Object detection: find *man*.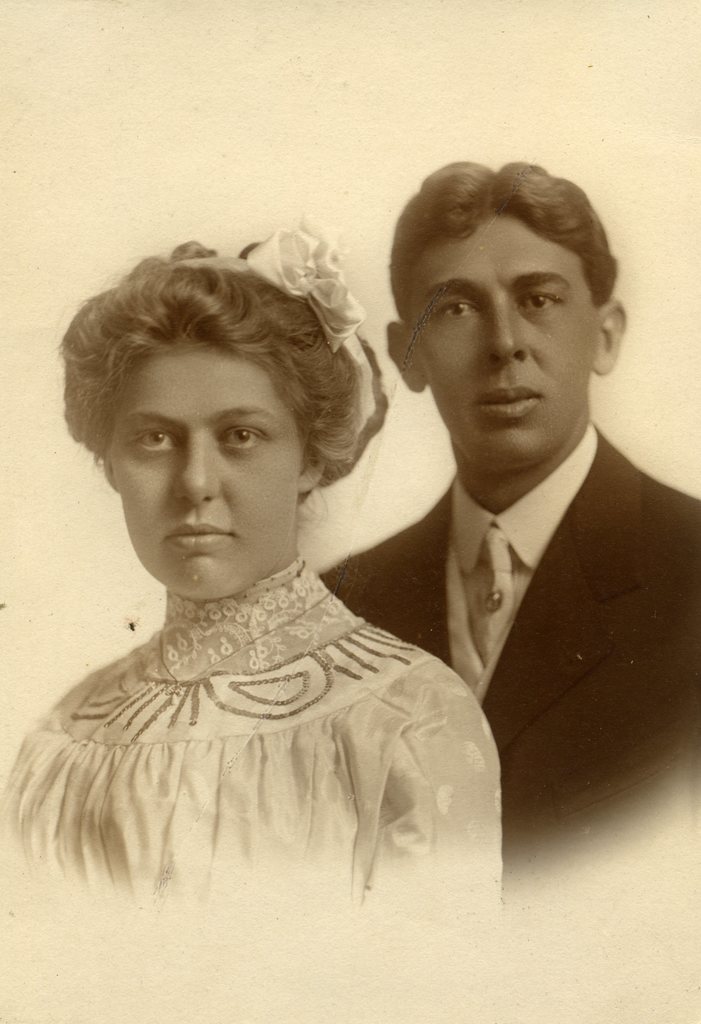
[x1=339, y1=180, x2=693, y2=881].
